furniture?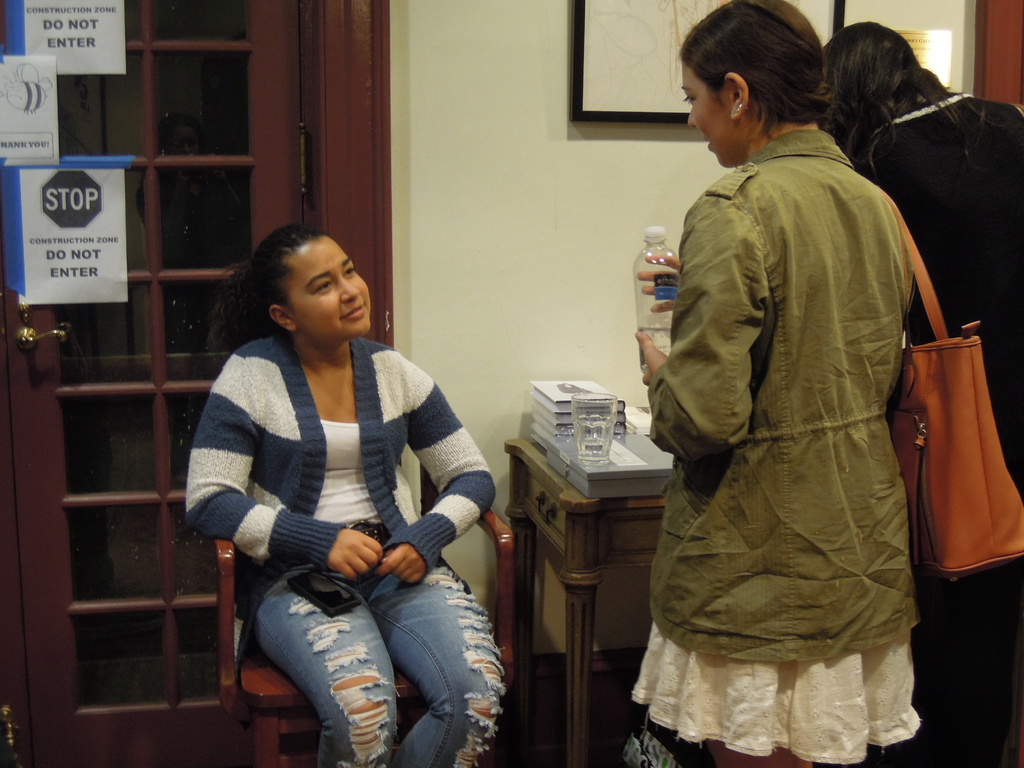
left=504, top=438, right=671, bottom=767
